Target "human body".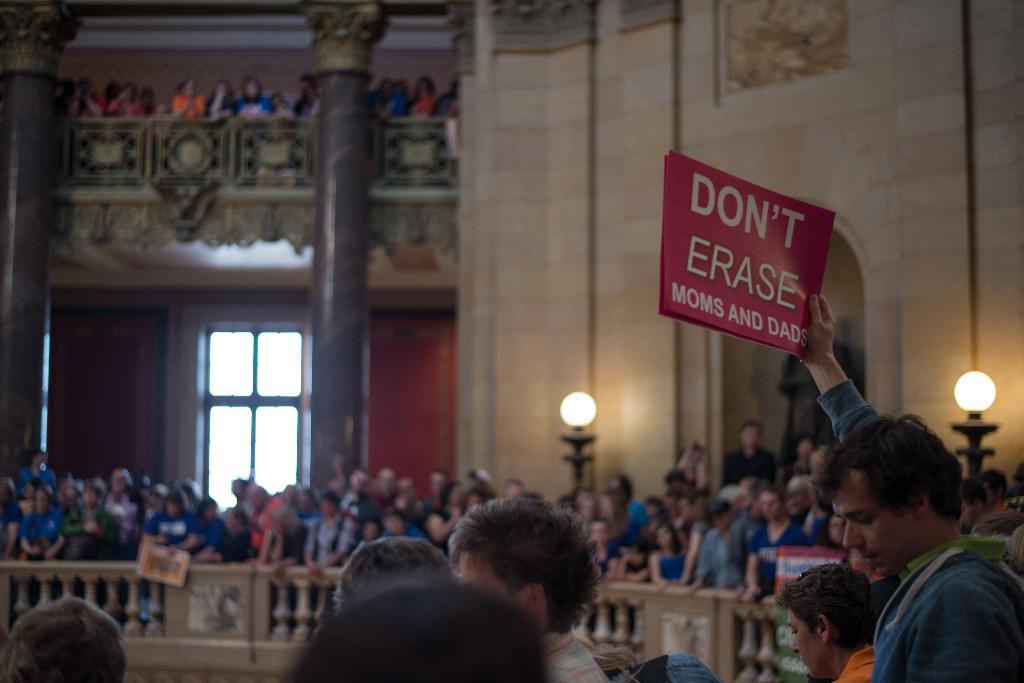
Target region: box=[725, 446, 776, 482].
